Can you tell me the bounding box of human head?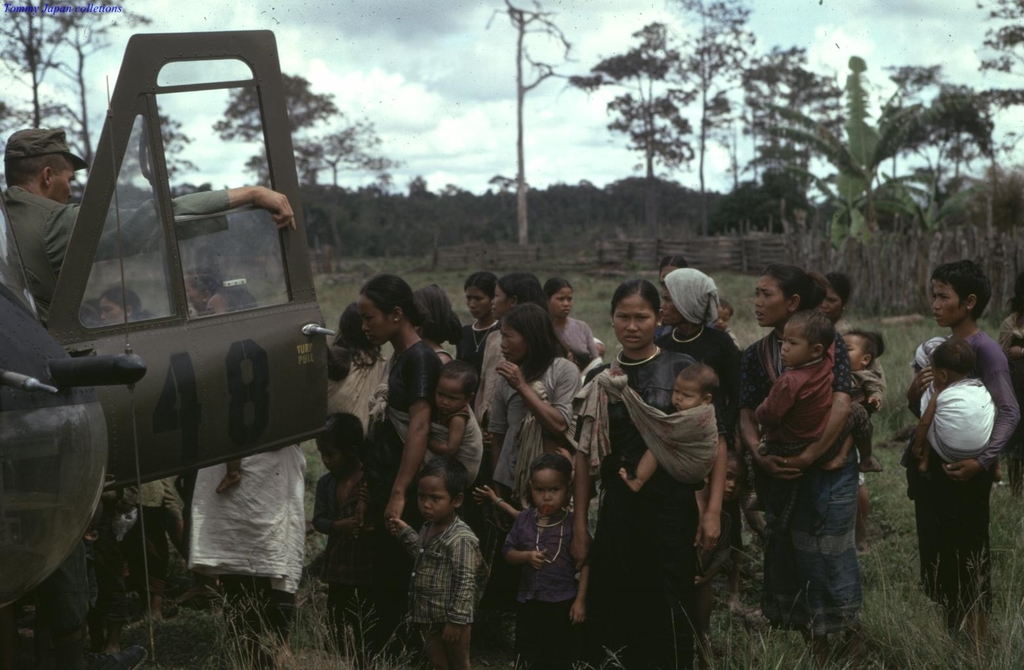
820/273/853/322.
